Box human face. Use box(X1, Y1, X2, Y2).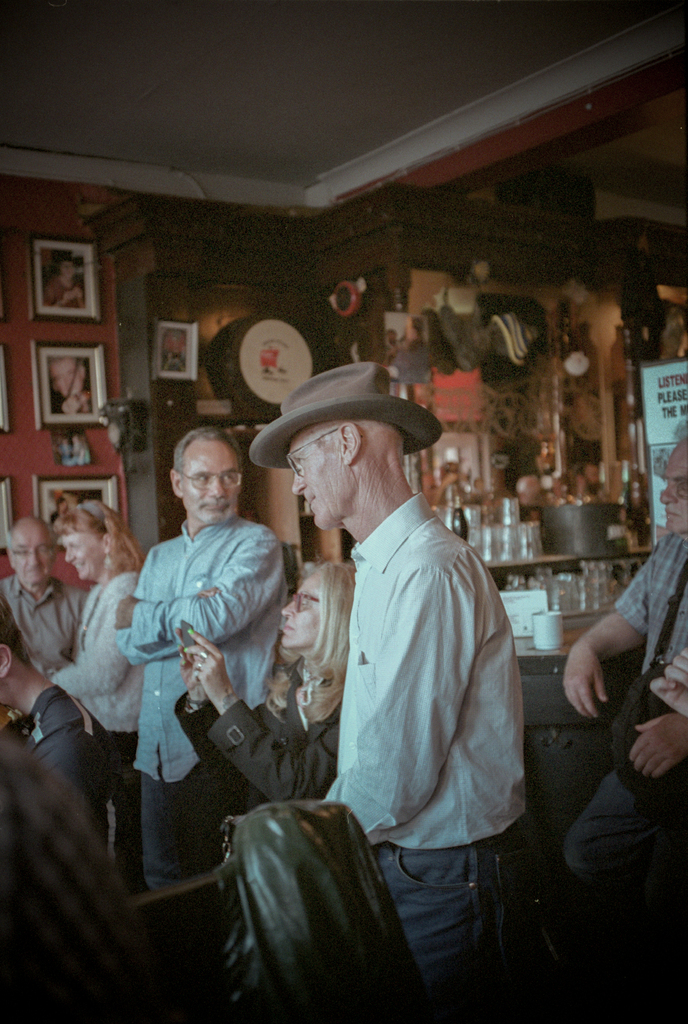
box(52, 357, 85, 394).
